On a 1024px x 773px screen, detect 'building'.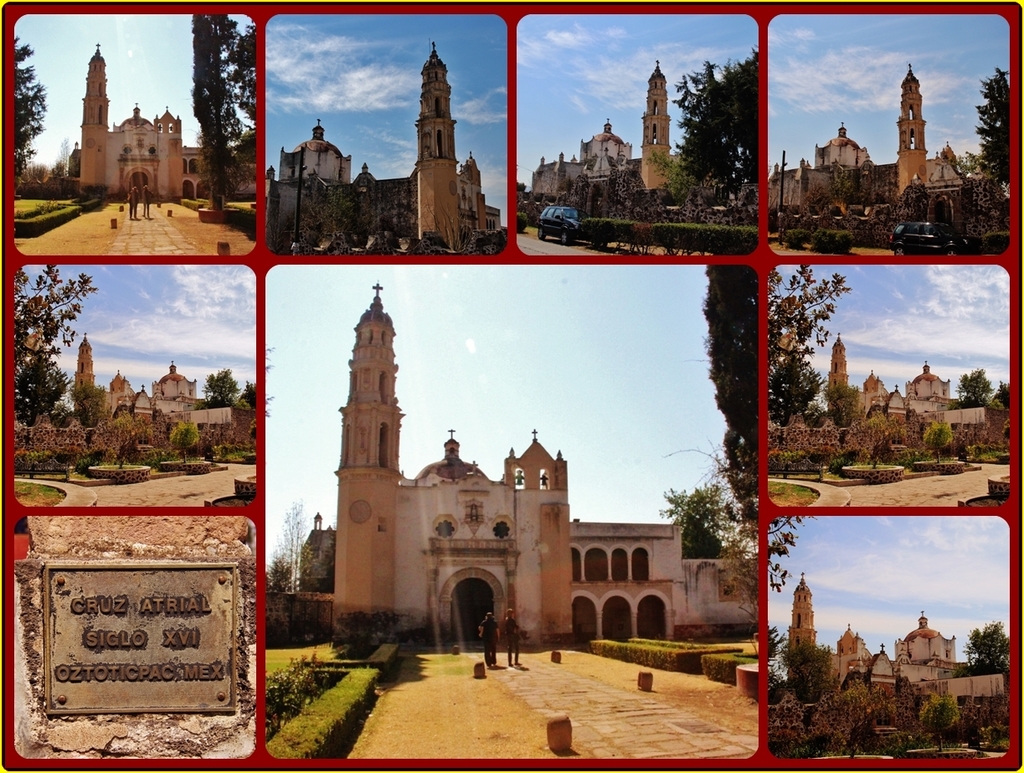
crop(331, 285, 763, 649).
